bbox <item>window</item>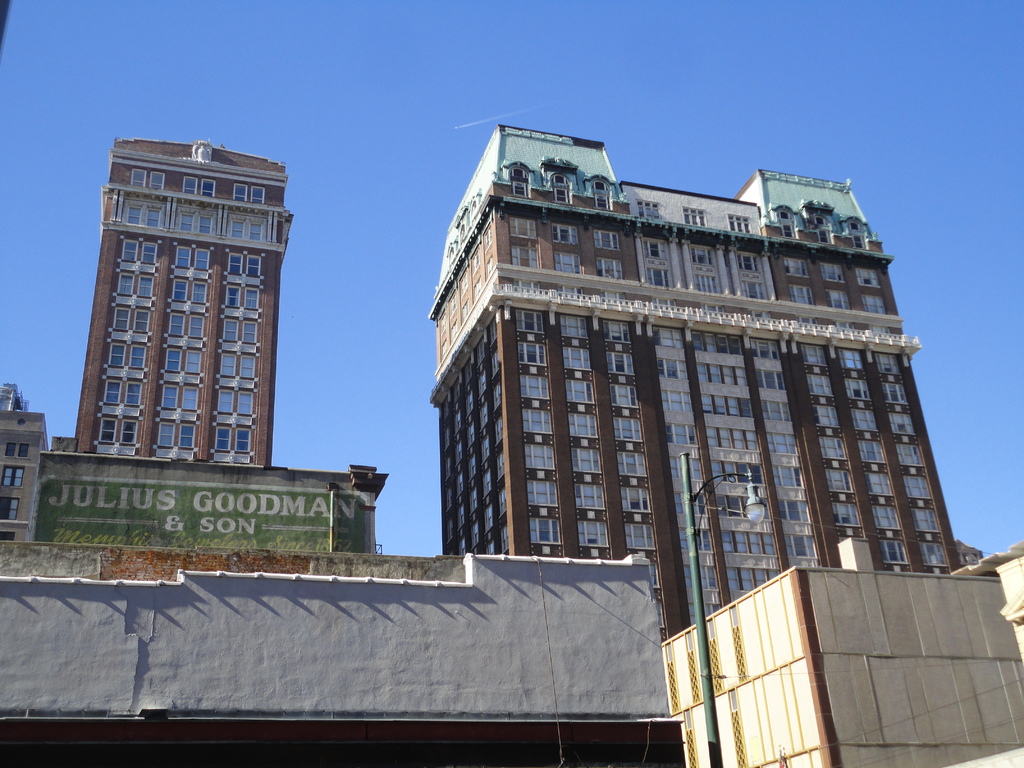
x1=604 y1=320 x2=630 y2=341
